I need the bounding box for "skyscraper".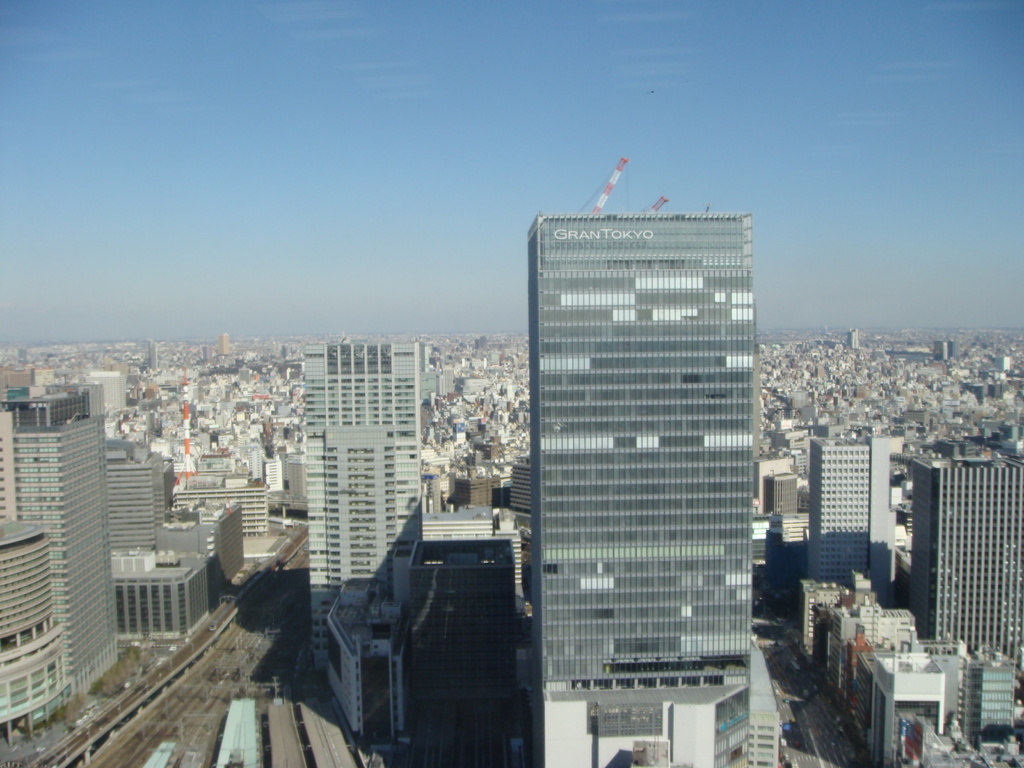
Here it is: Rect(525, 205, 756, 767).
